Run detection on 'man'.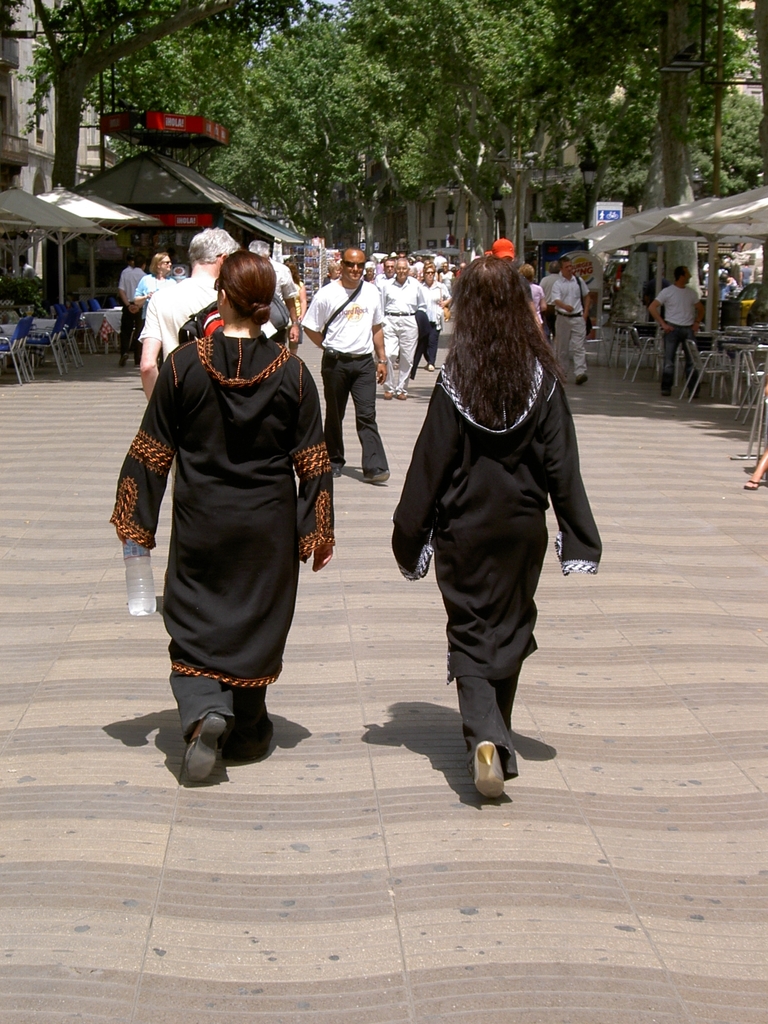
Result: (646,264,705,398).
